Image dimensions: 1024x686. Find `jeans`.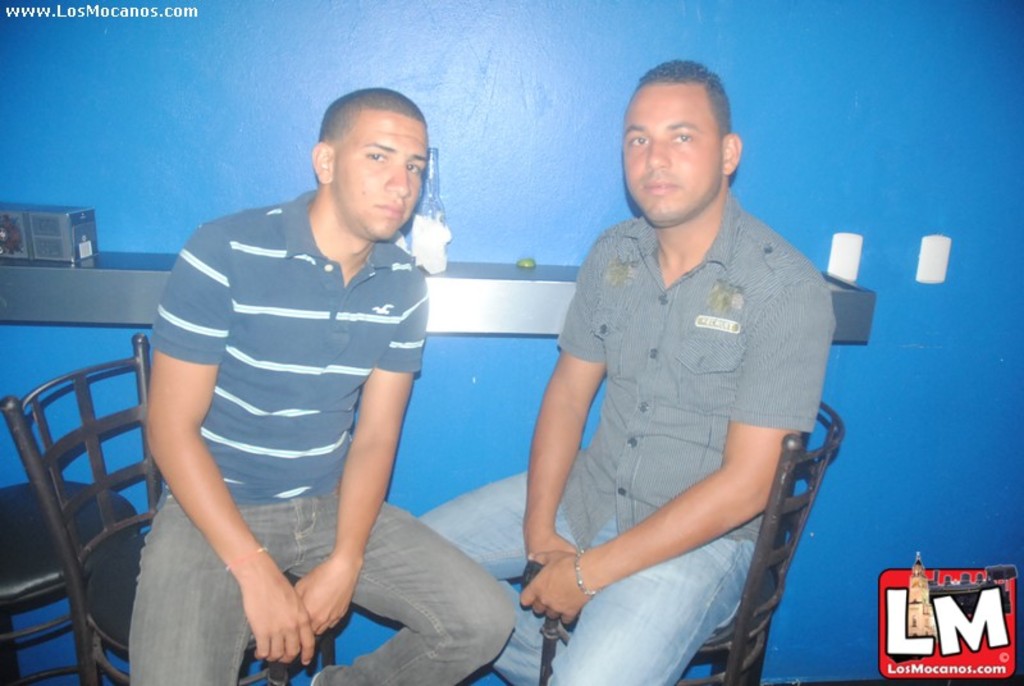
bbox=[132, 502, 517, 685].
